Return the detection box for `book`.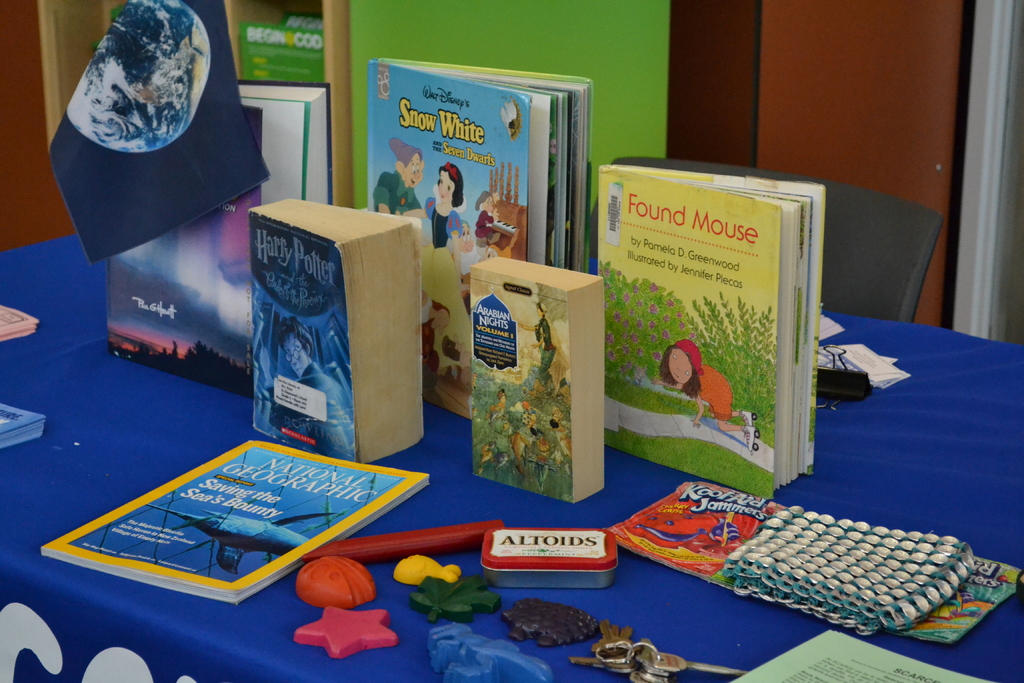
(left=106, top=78, right=334, bottom=401).
